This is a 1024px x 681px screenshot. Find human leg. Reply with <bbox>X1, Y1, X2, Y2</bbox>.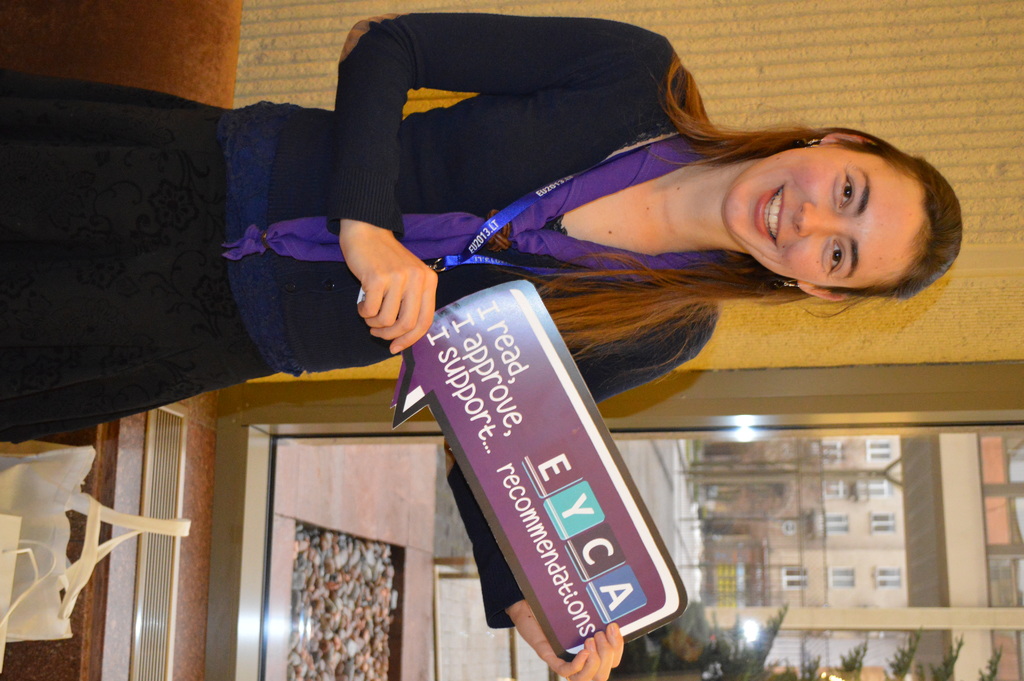
<bbox>0, 91, 218, 270</bbox>.
